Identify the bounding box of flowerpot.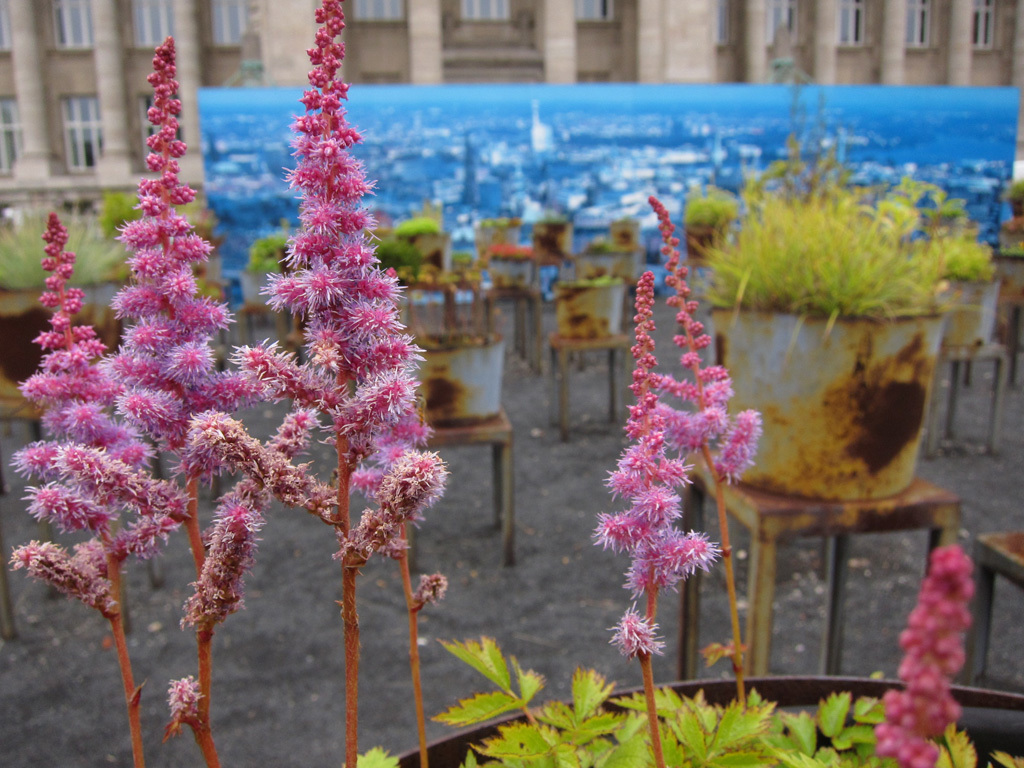
x1=708, y1=305, x2=946, y2=507.
